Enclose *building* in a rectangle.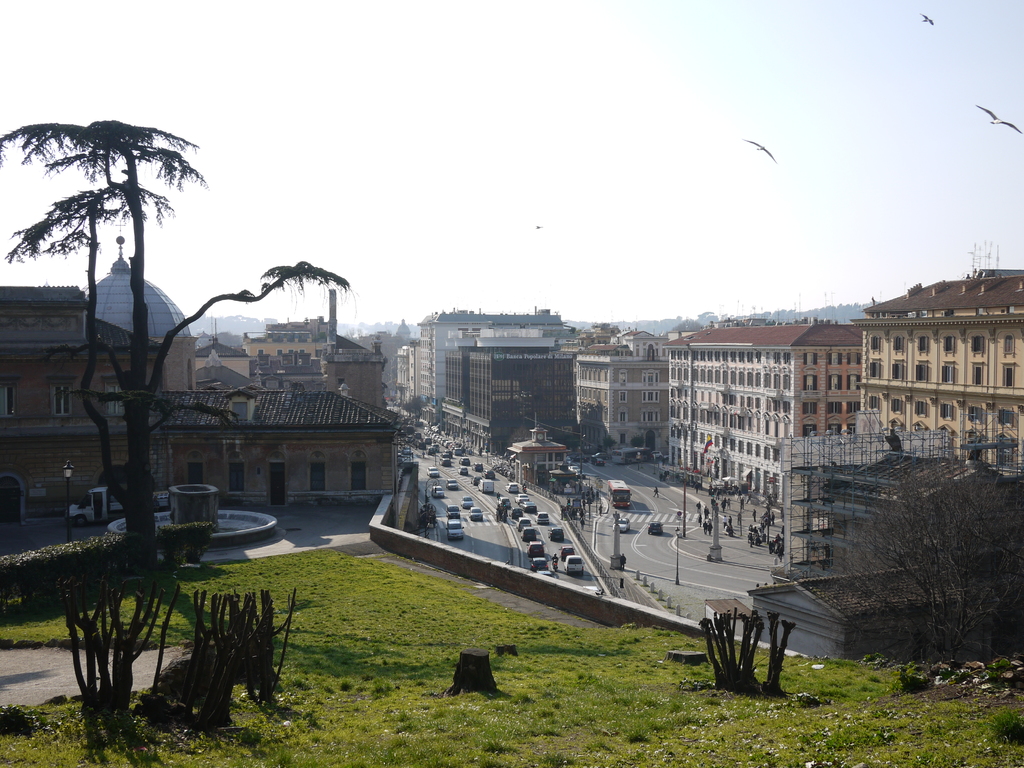
bbox=[851, 268, 1023, 481].
